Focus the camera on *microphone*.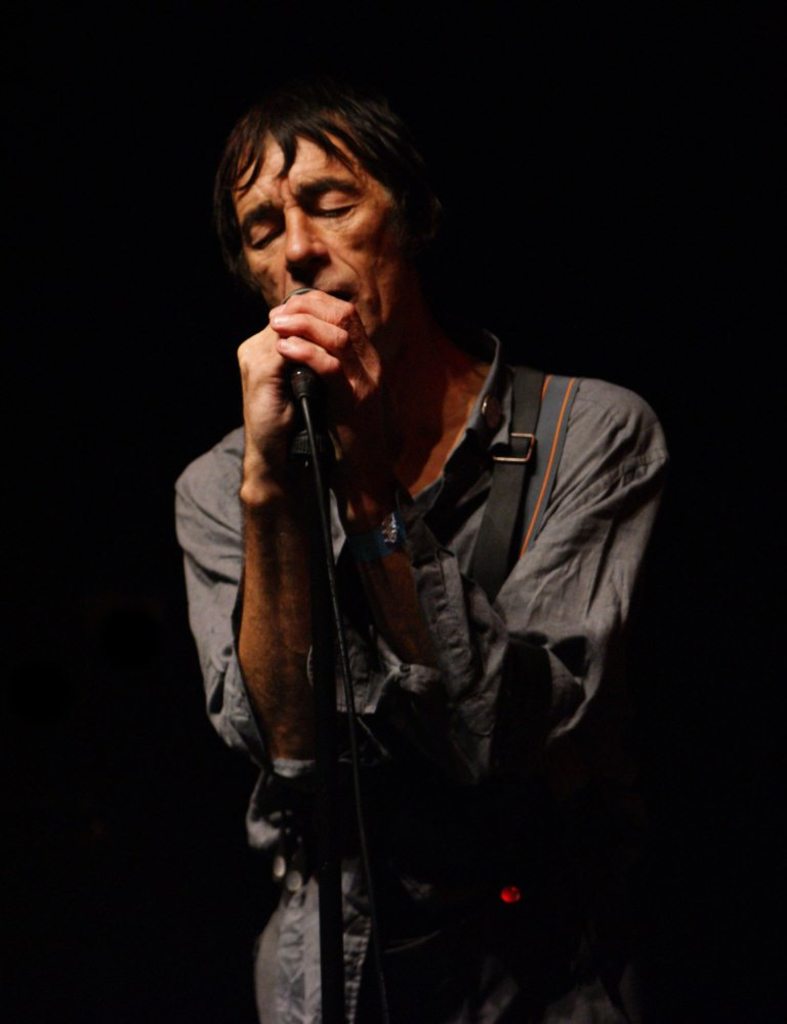
Focus region: bbox(277, 281, 322, 370).
